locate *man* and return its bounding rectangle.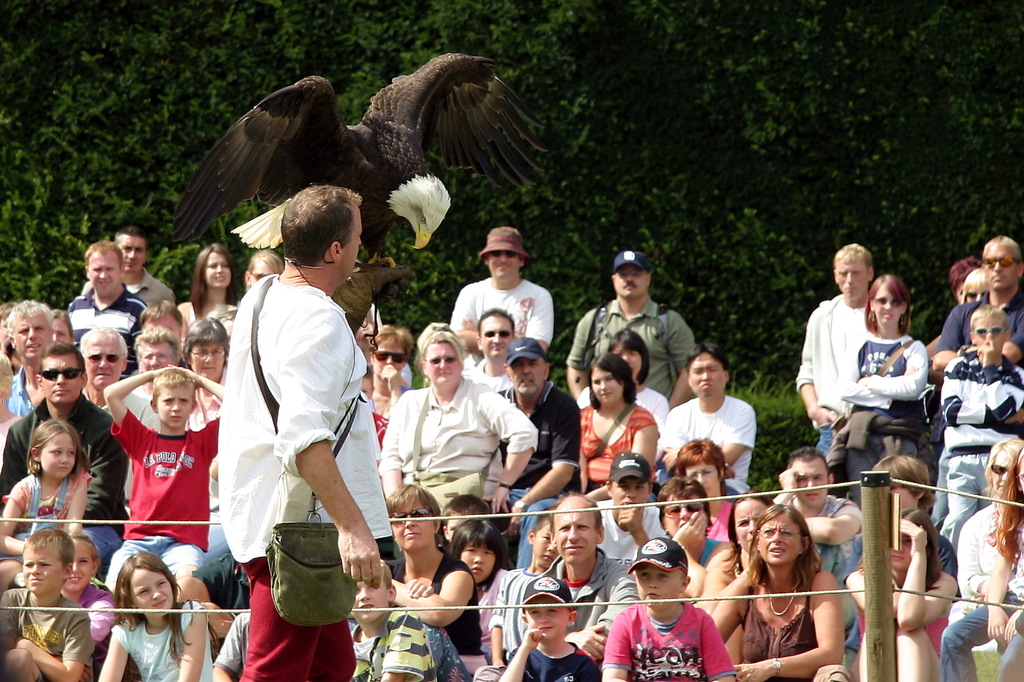
x1=787, y1=244, x2=860, y2=452.
